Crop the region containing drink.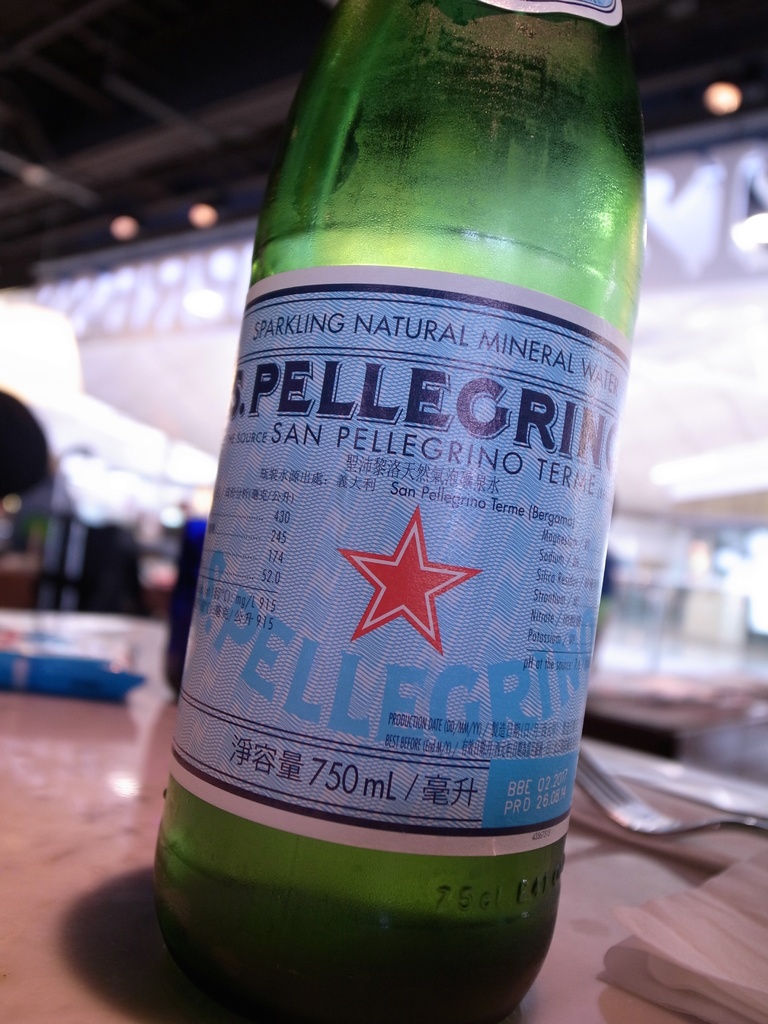
Crop region: box(163, 36, 643, 1023).
